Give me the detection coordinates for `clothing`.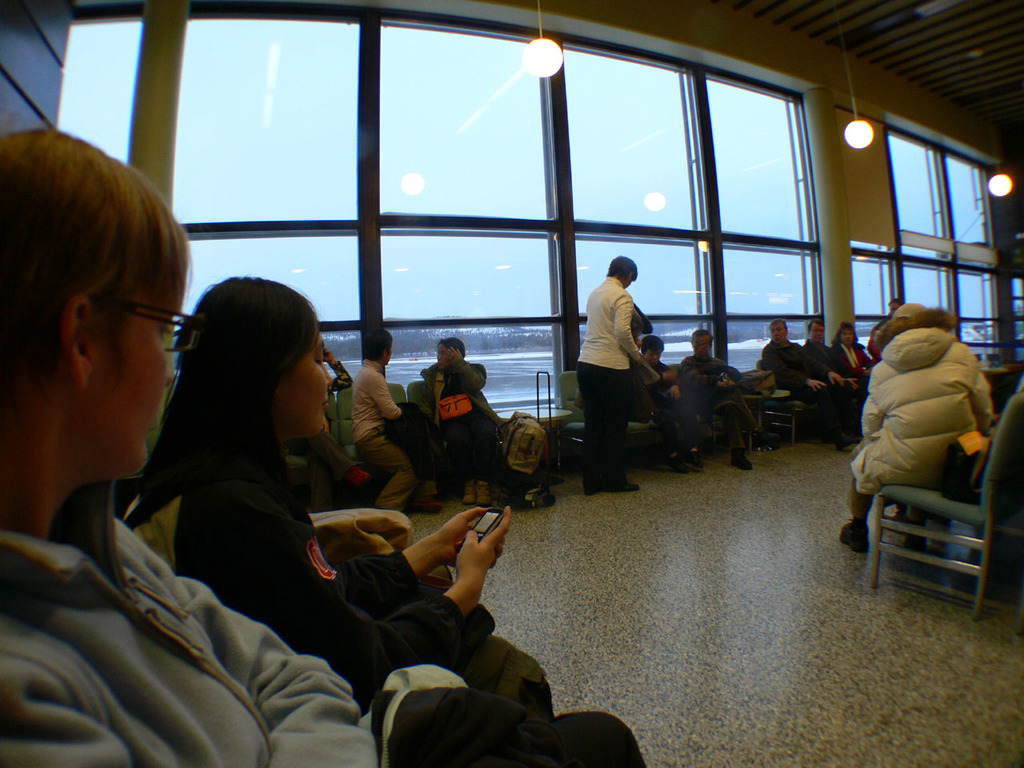
rect(842, 342, 870, 383).
